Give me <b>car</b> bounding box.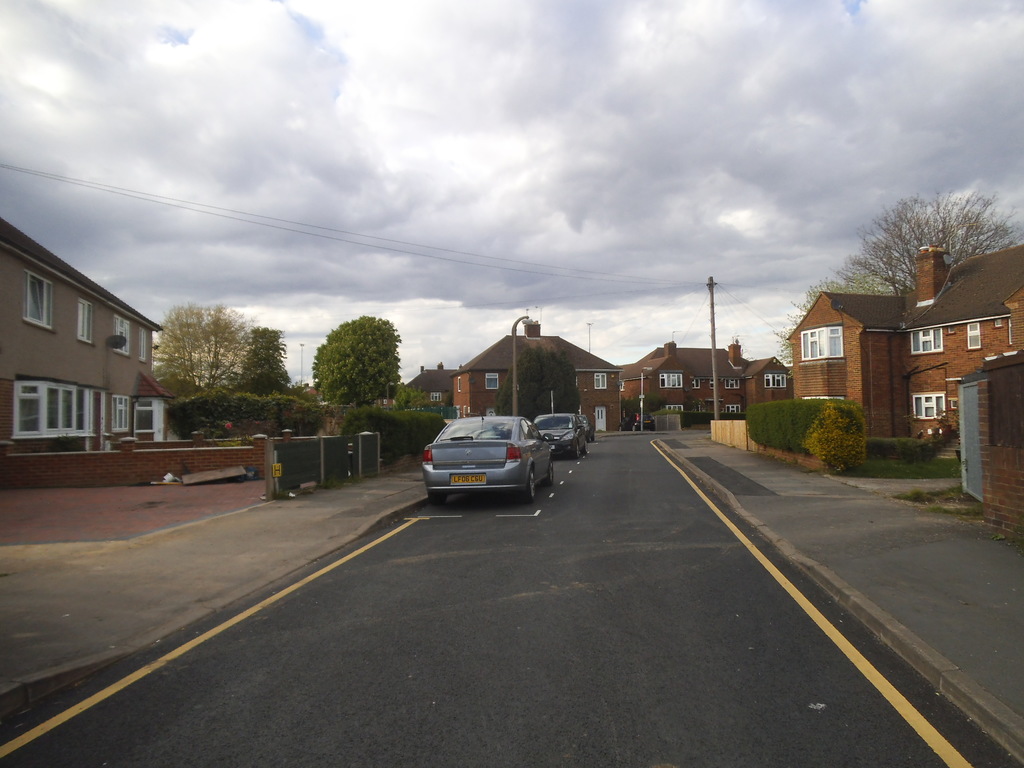
region(531, 413, 586, 458).
